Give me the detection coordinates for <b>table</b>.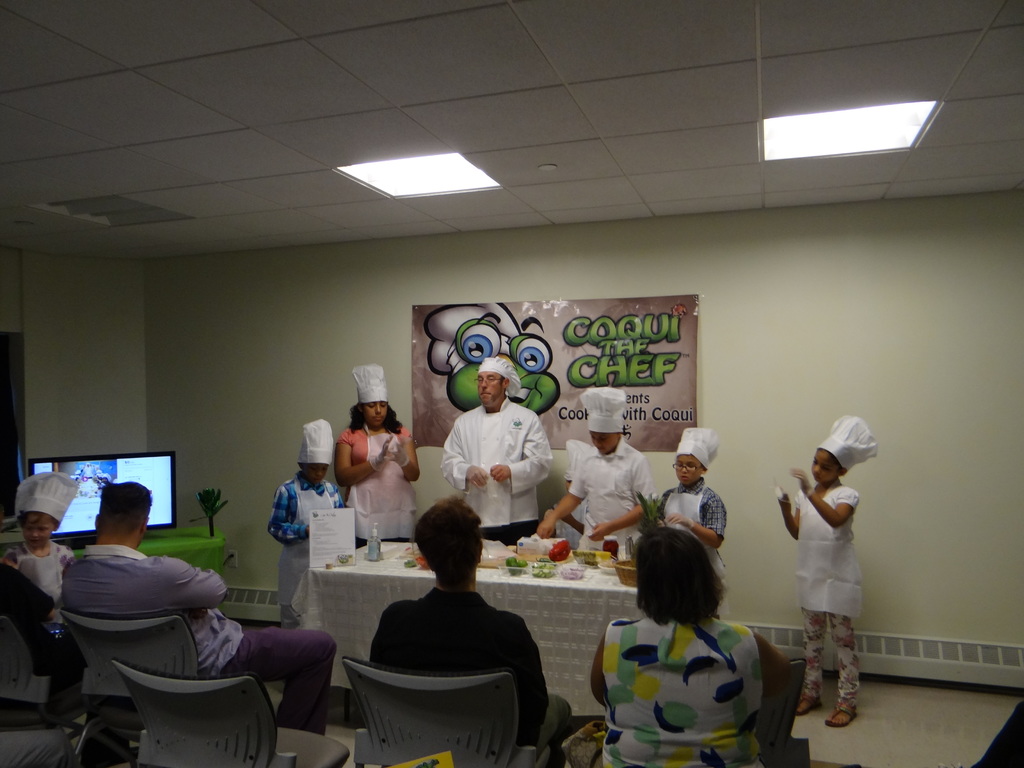
locate(68, 519, 224, 590).
